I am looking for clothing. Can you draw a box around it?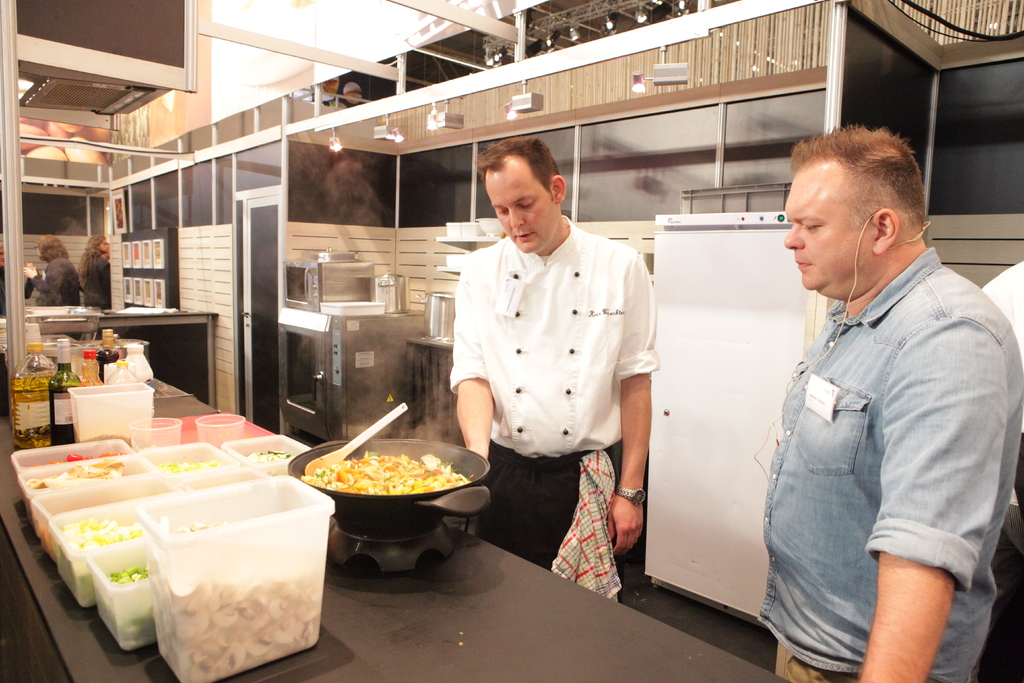
Sure, the bounding box is crop(447, 214, 662, 569).
